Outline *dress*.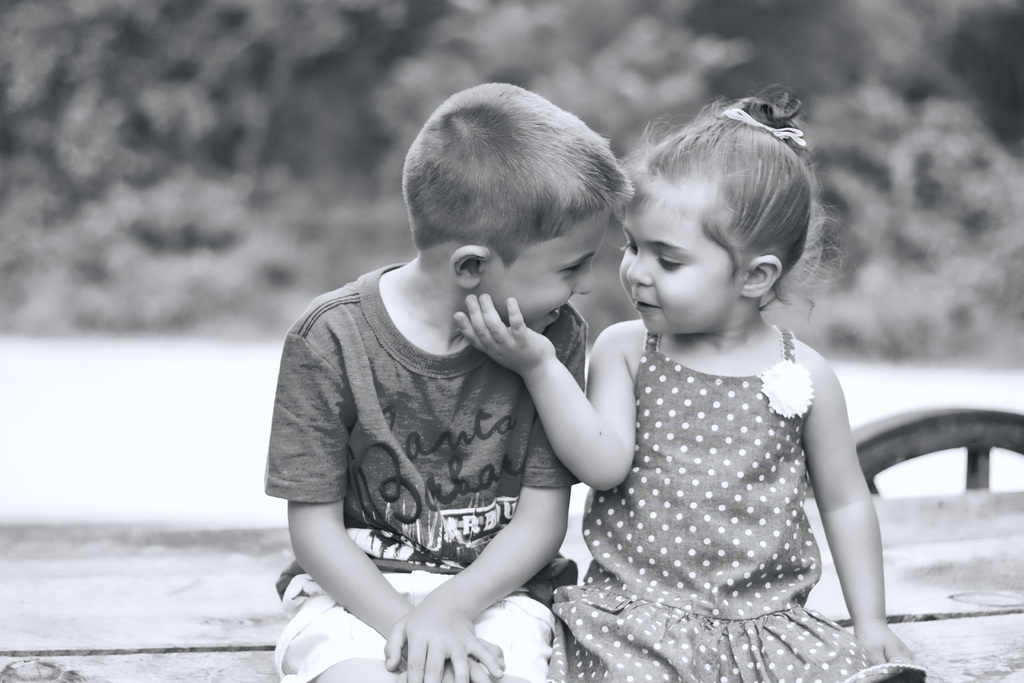
Outline: 545, 317, 931, 682.
